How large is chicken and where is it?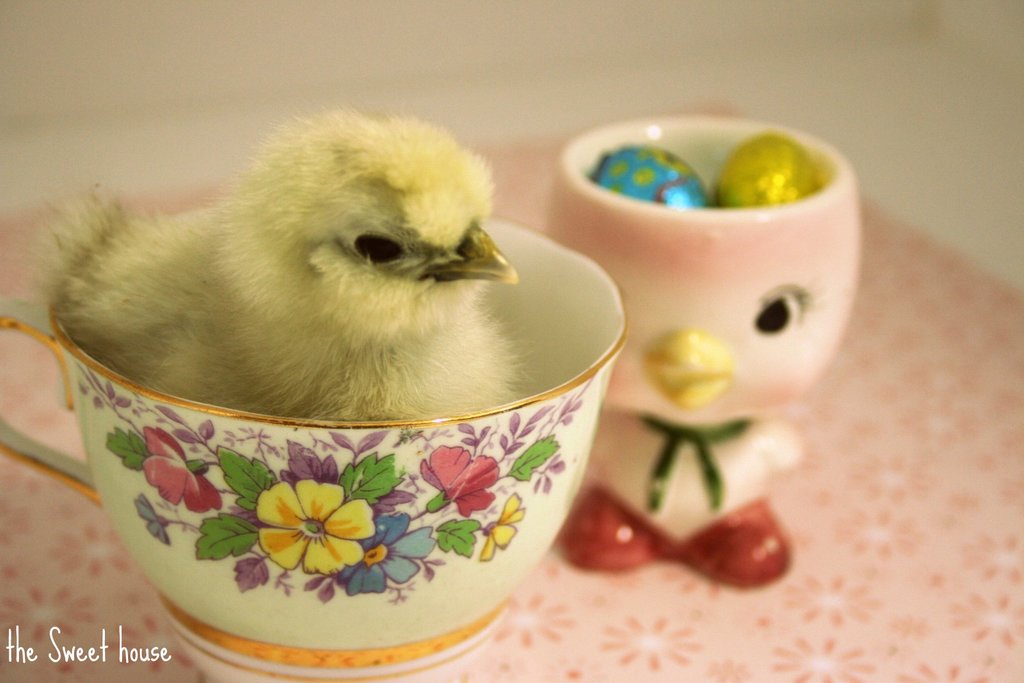
Bounding box: detection(51, 124, 541, 454).
